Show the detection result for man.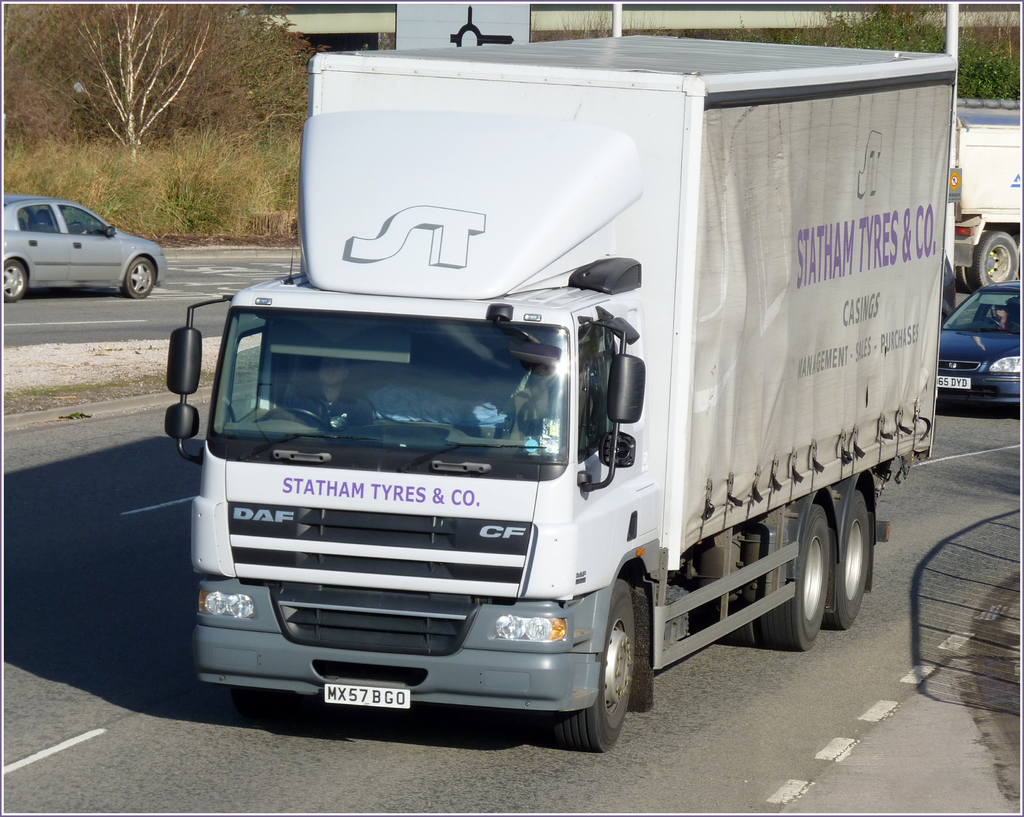
[977,300,1013,337].
